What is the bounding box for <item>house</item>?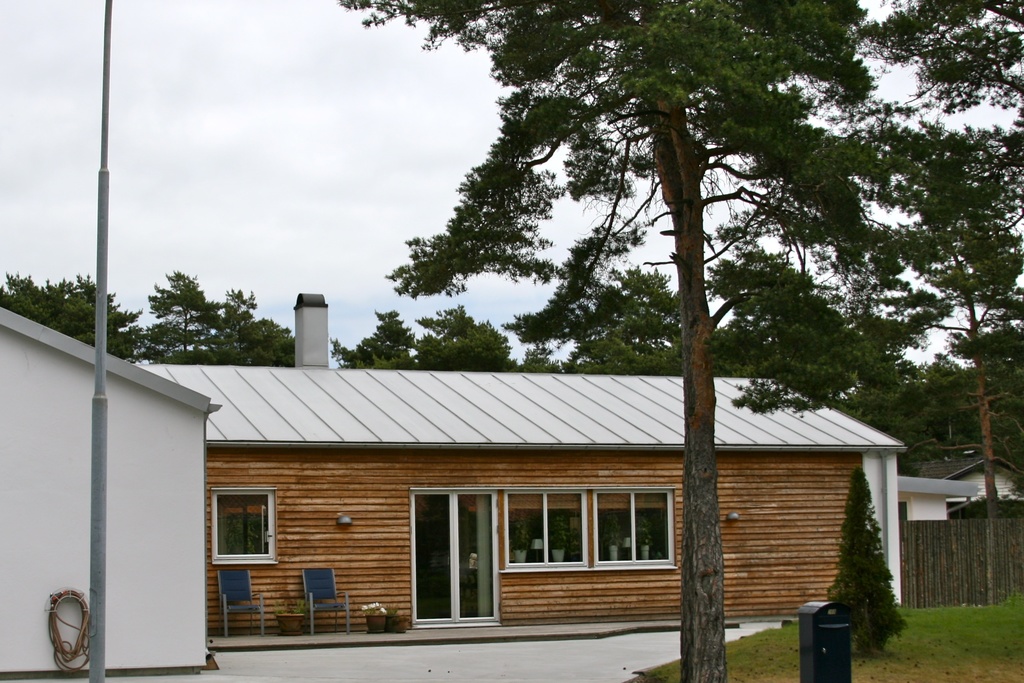
<bbox>142, 293, 904, 652</bbox>.
